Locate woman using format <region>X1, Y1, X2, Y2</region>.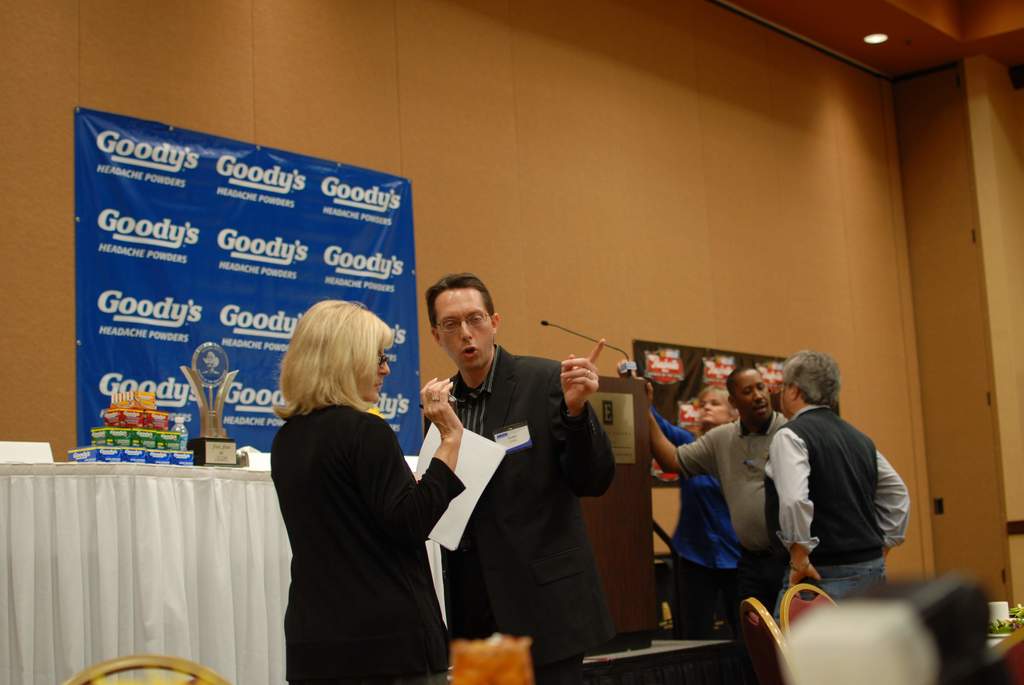
<region>248, 292, 447, 684</region>.
